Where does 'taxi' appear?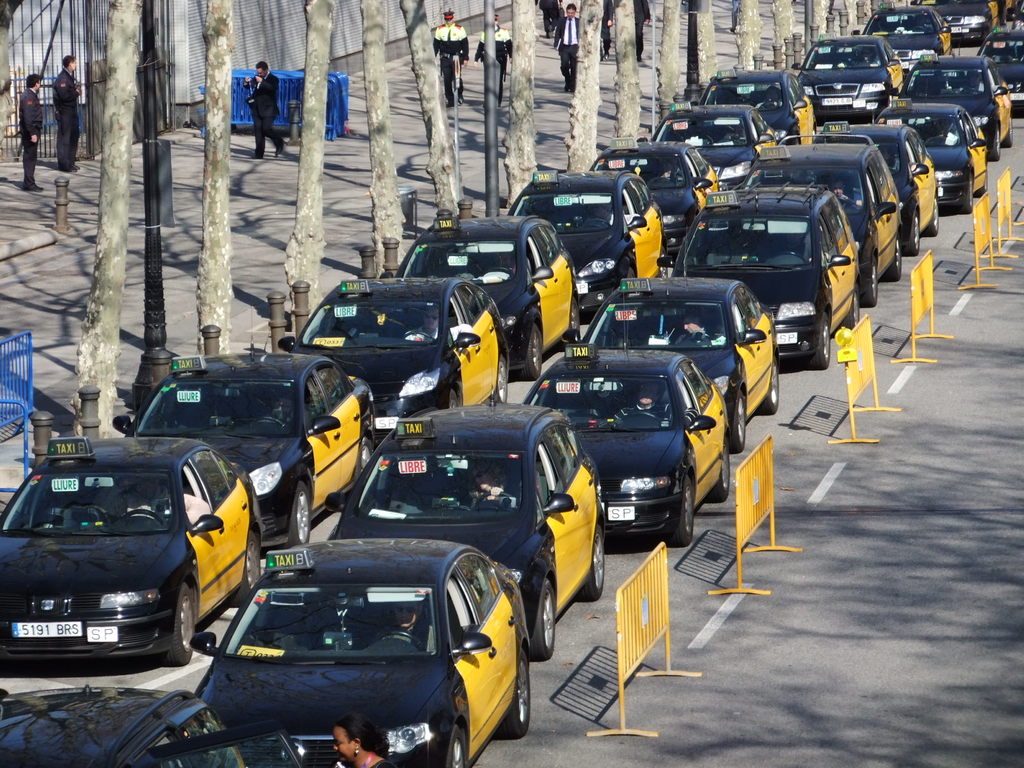
Appears at box(582, 282, 780, 442).
